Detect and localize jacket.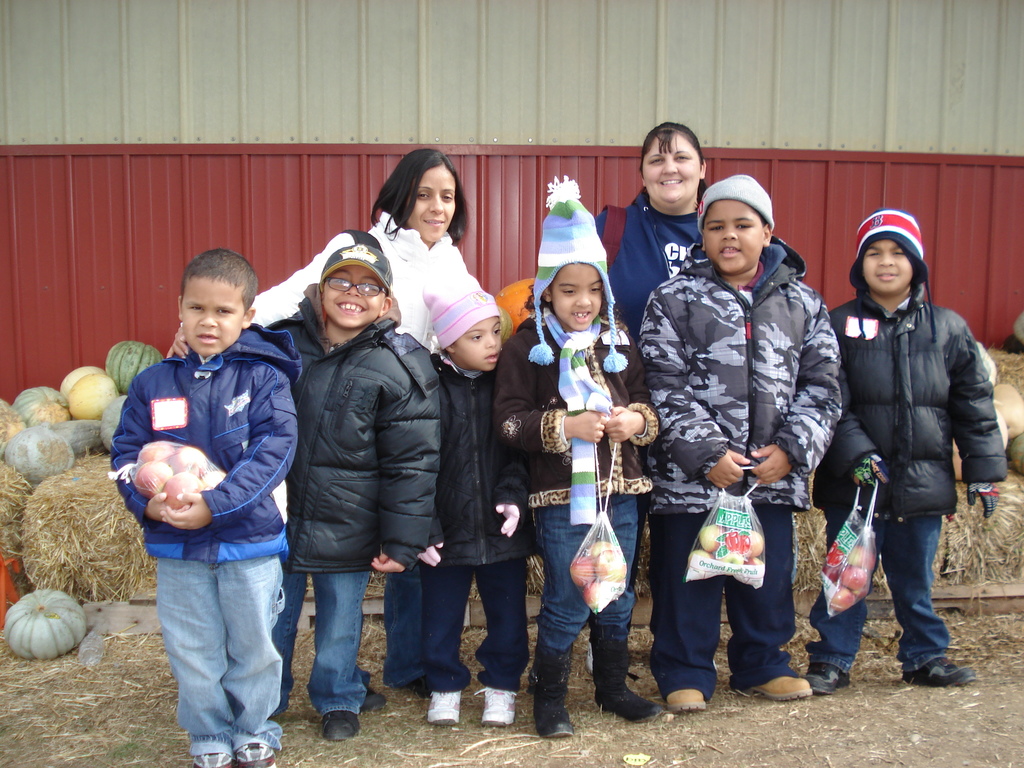
Localized at (left=246, top=210, right=481, bottom=356).
